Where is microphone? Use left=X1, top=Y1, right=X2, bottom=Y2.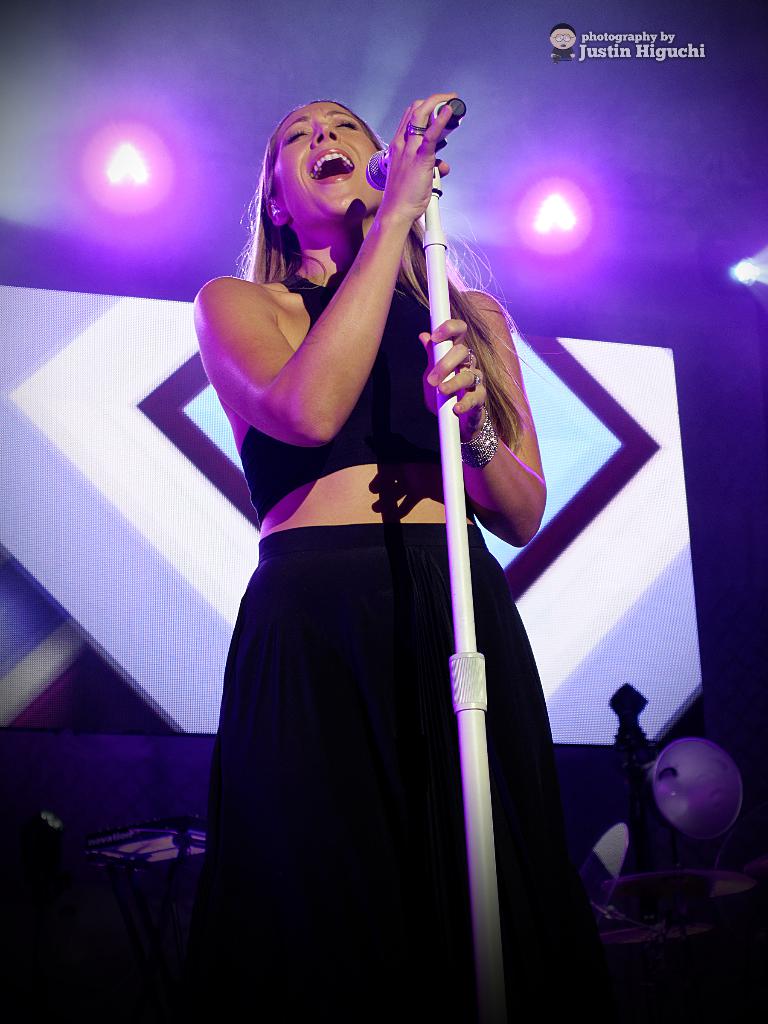
left=366, top=99, right=469, bottom=186.
